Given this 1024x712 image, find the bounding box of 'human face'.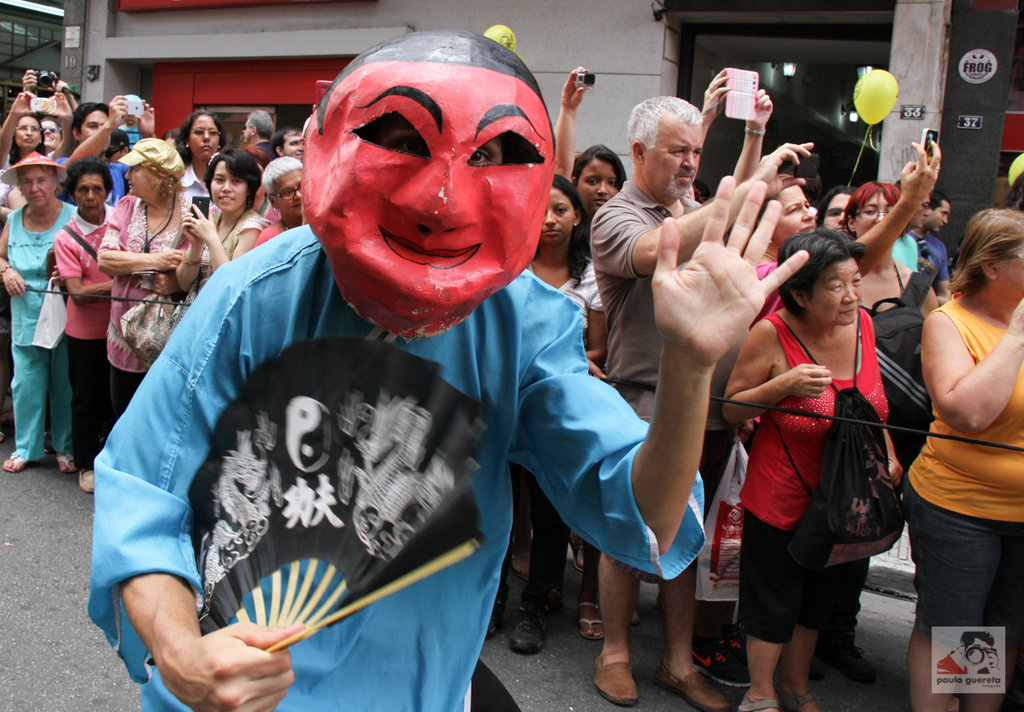
<region>182, 123, 215, 158</region>.
